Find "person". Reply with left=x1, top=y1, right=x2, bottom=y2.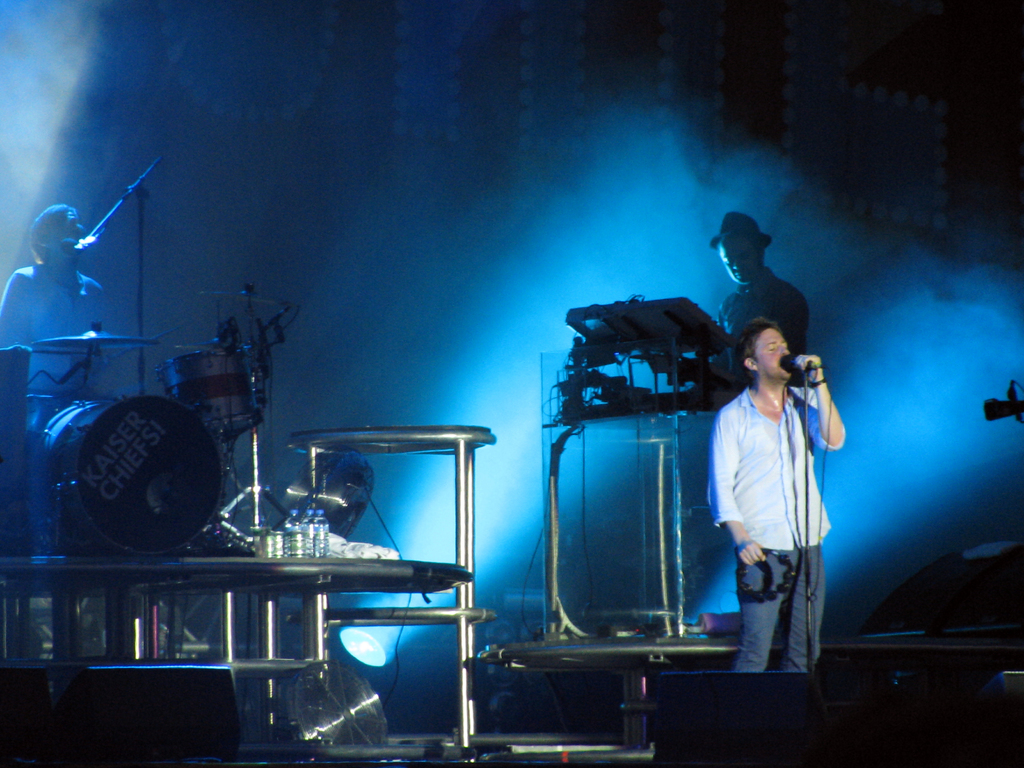
left=703, top=319, right=849, bottom=671.
